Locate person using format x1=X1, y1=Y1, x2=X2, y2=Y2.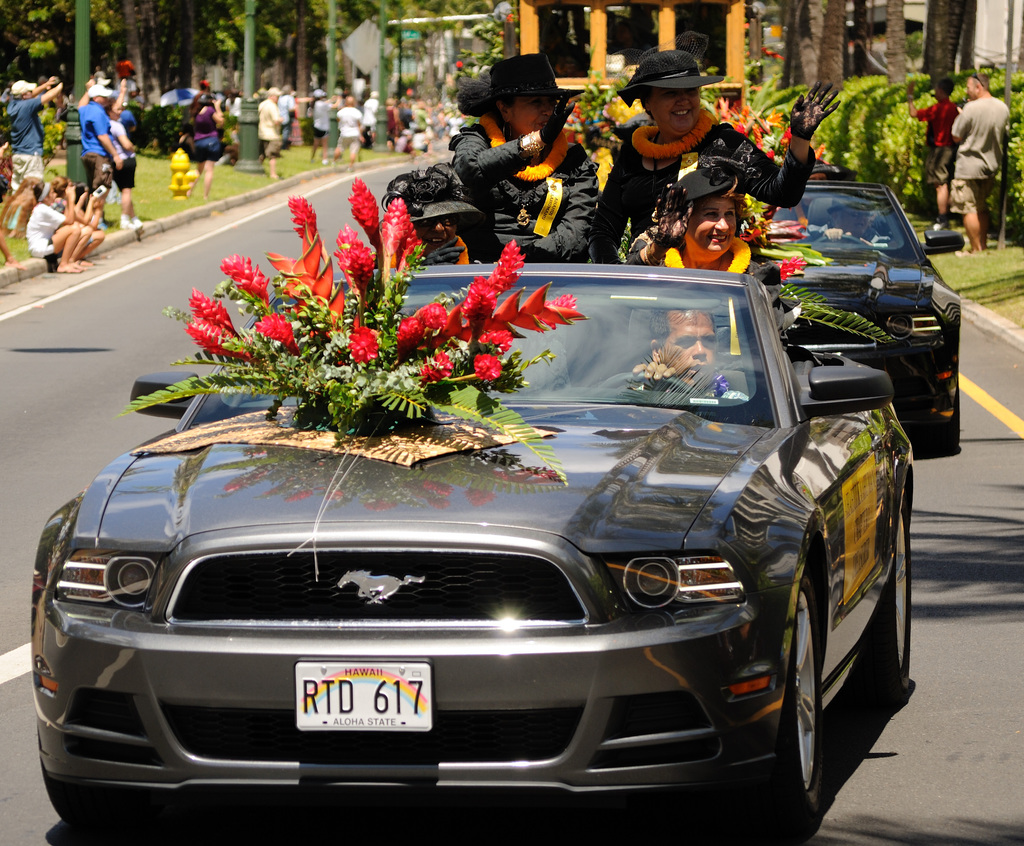
x1=382, y1=163, x2=483, y2=266.
